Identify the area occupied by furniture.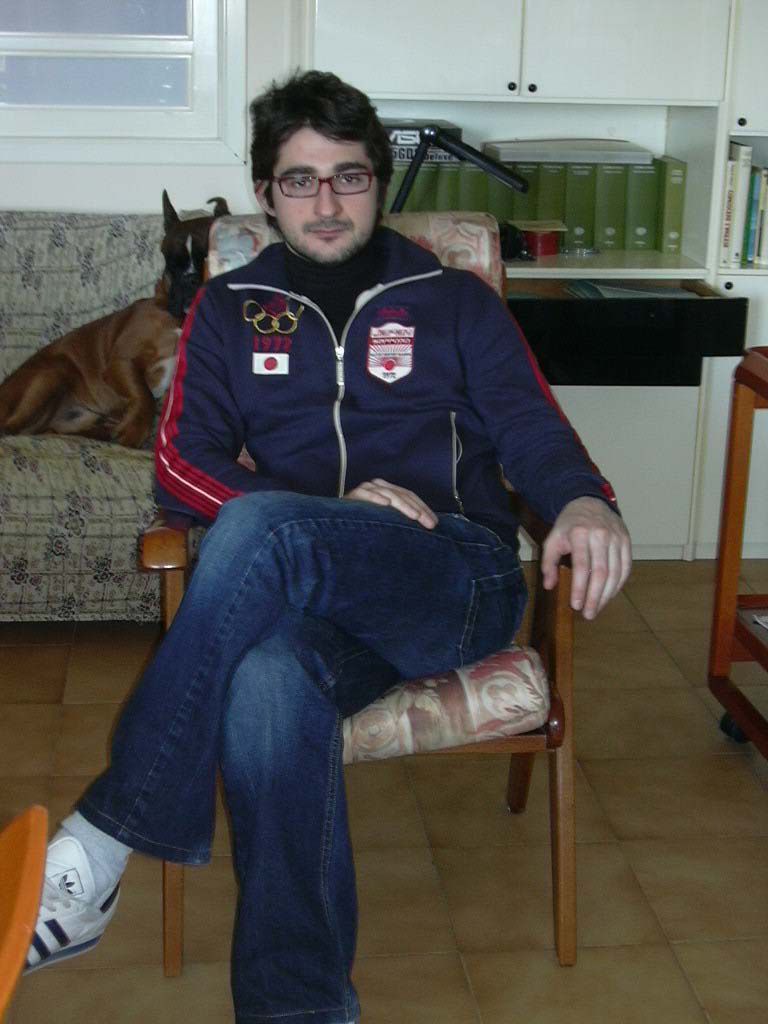
Area: bbox(309, 0, 767, 560).
